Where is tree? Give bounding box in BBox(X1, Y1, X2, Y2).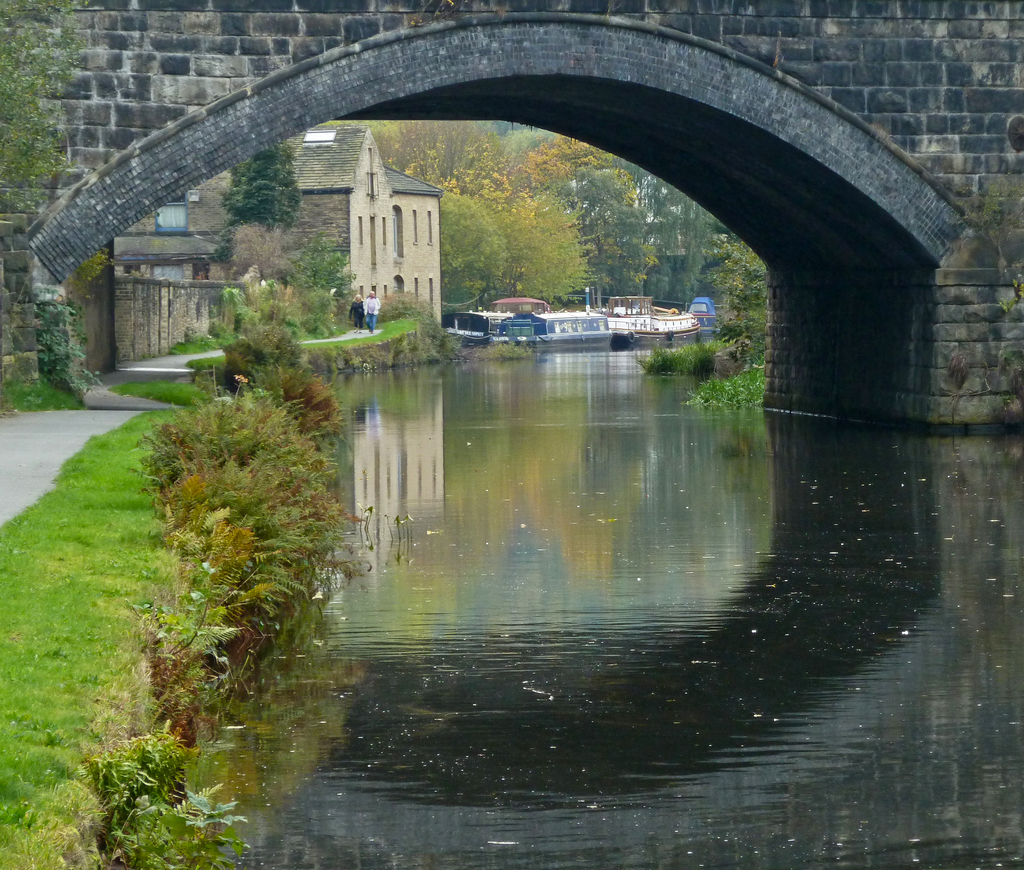
BBox(520, 134, 645, 223).
